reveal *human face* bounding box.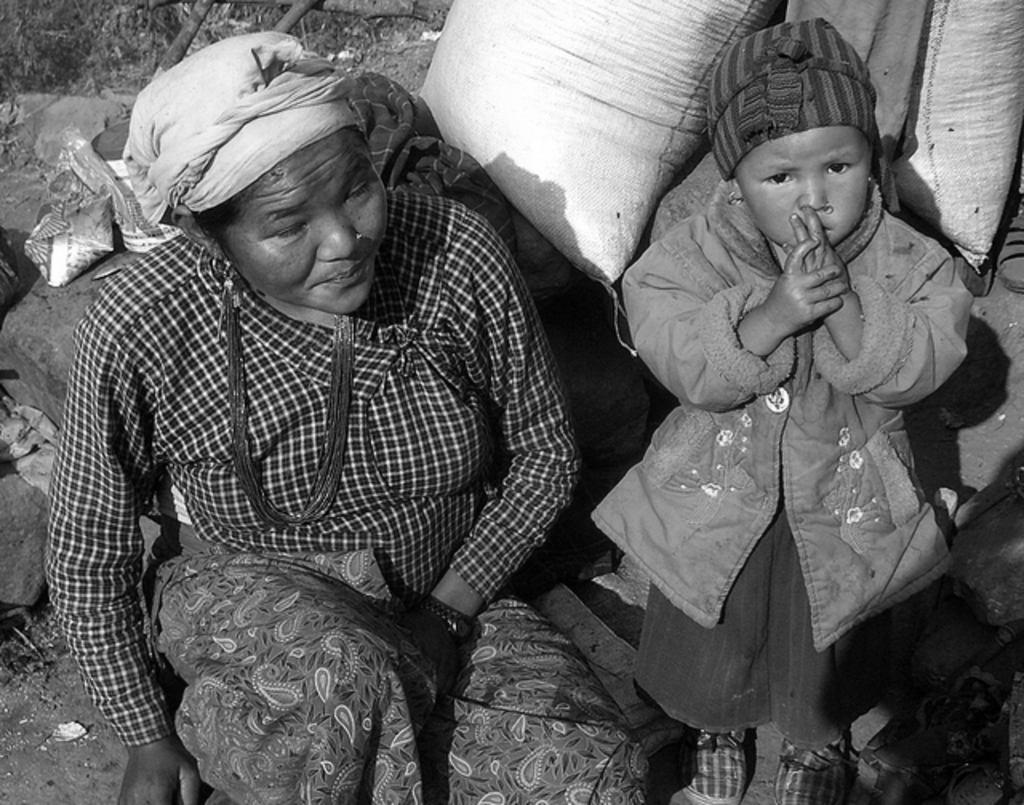
Revealed: [x1=222, y1=125, x2=389, y2=310].
